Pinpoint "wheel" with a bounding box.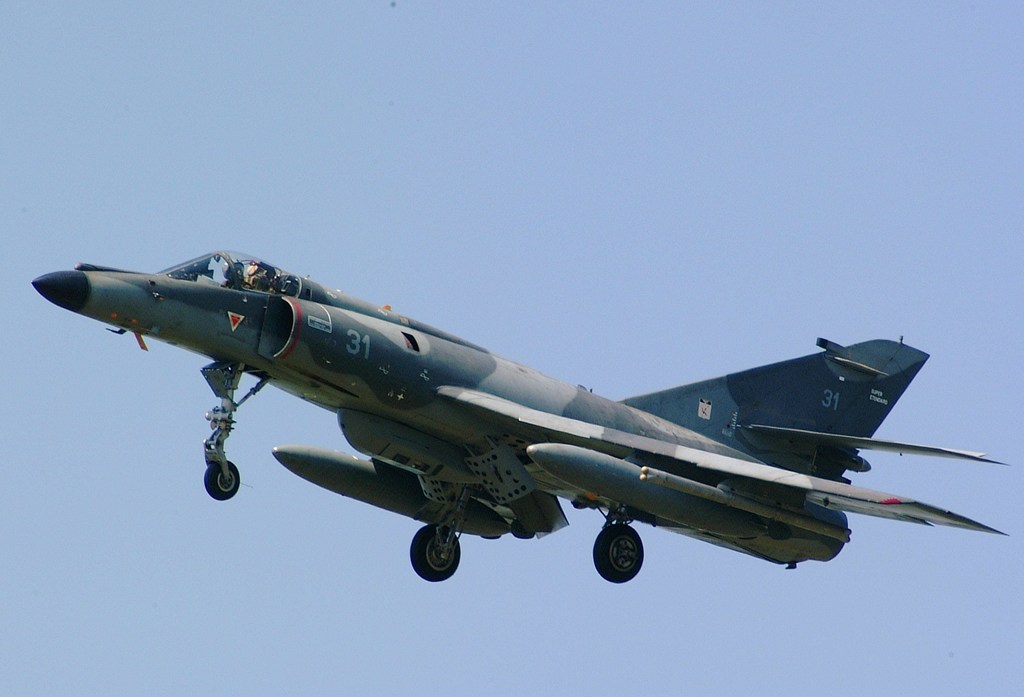
rect(408, 518, 461, 580).
